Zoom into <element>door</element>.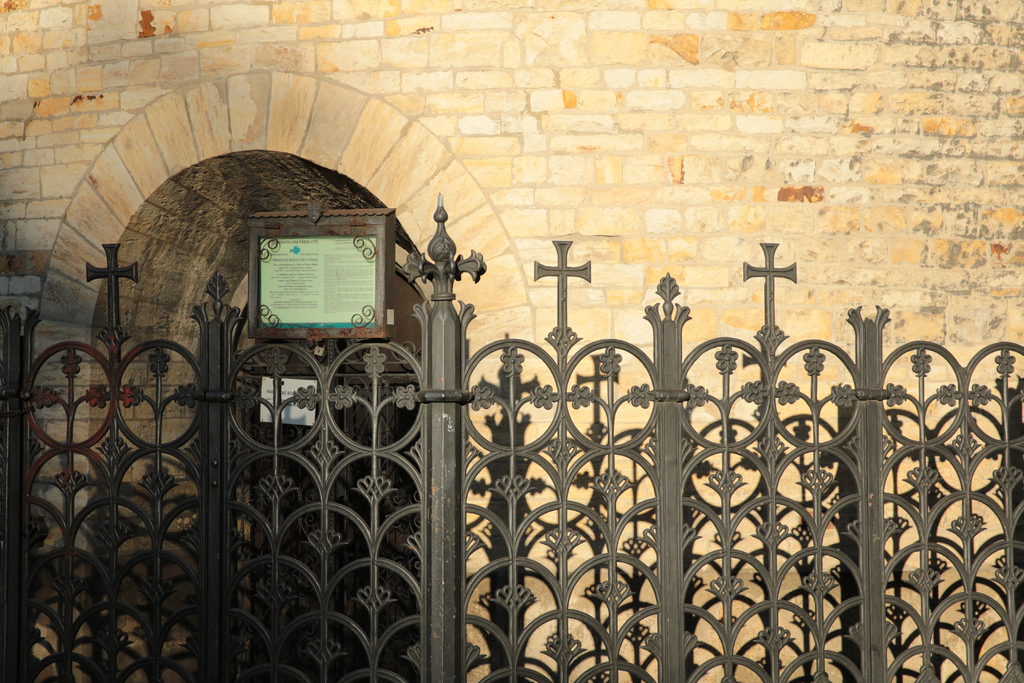
Zoom target: (left=235, top=244, right=454, bottom=682).
